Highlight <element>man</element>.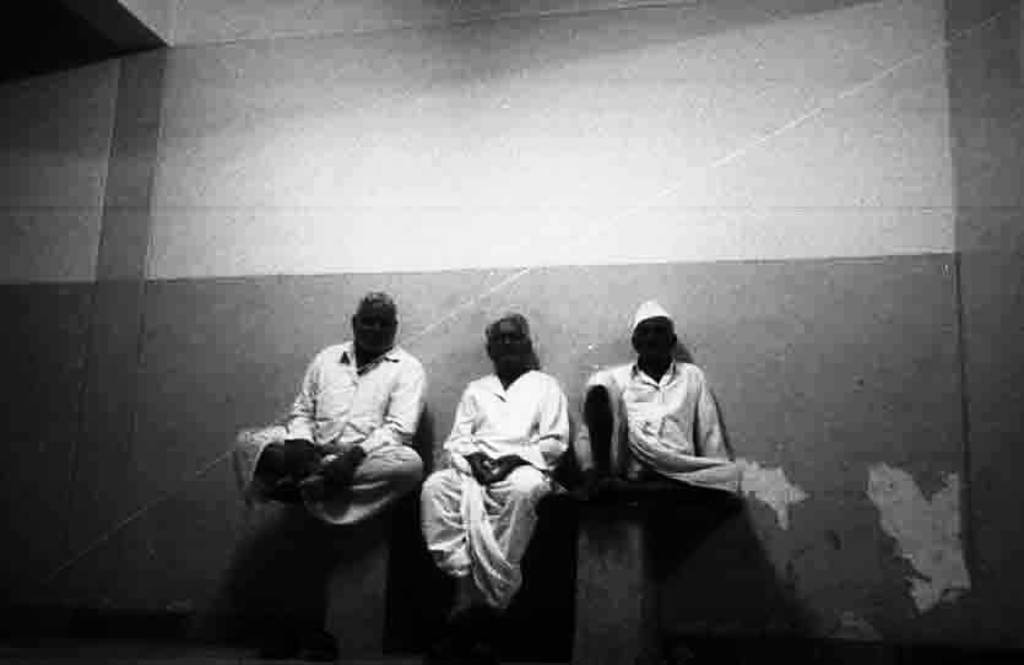
Highlighted region: BBox(580, 299, 737, 491).
